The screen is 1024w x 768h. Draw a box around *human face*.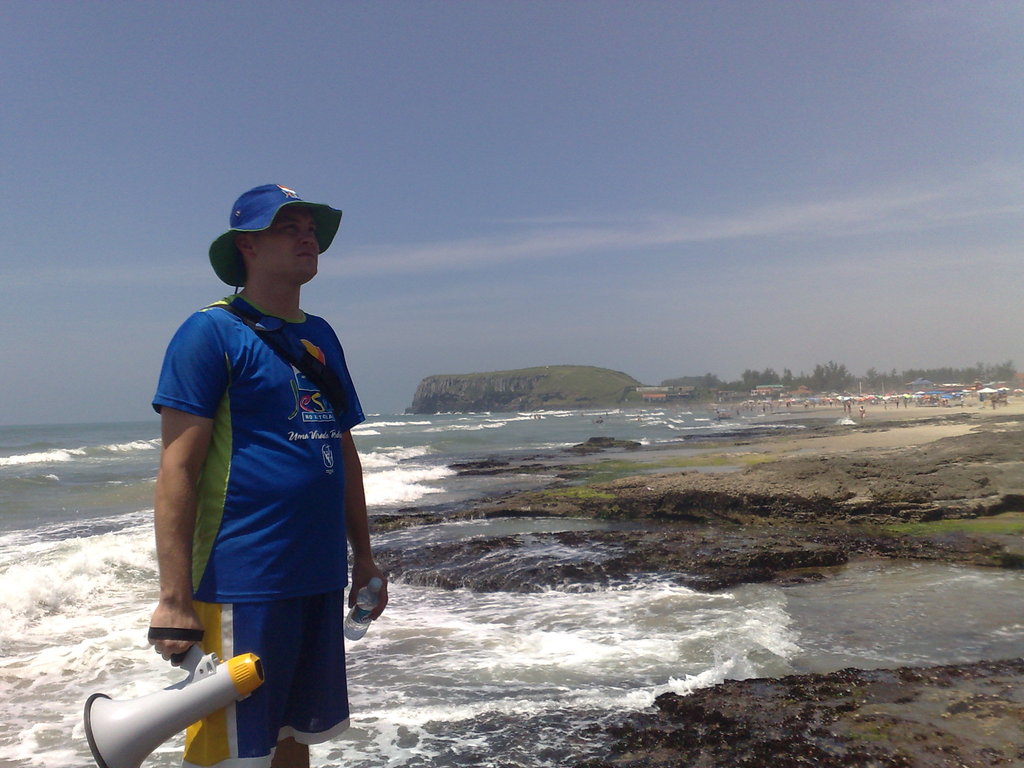
x1=257 y1=213 x2=318 y2=284.
